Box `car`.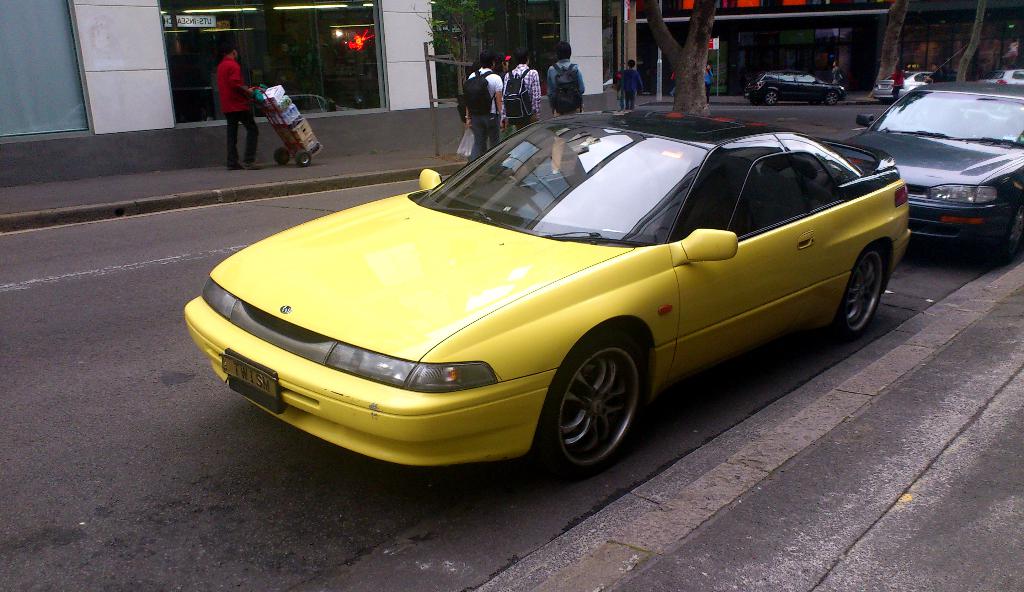
x1=872 y1=72 x2=936 y2=102.
